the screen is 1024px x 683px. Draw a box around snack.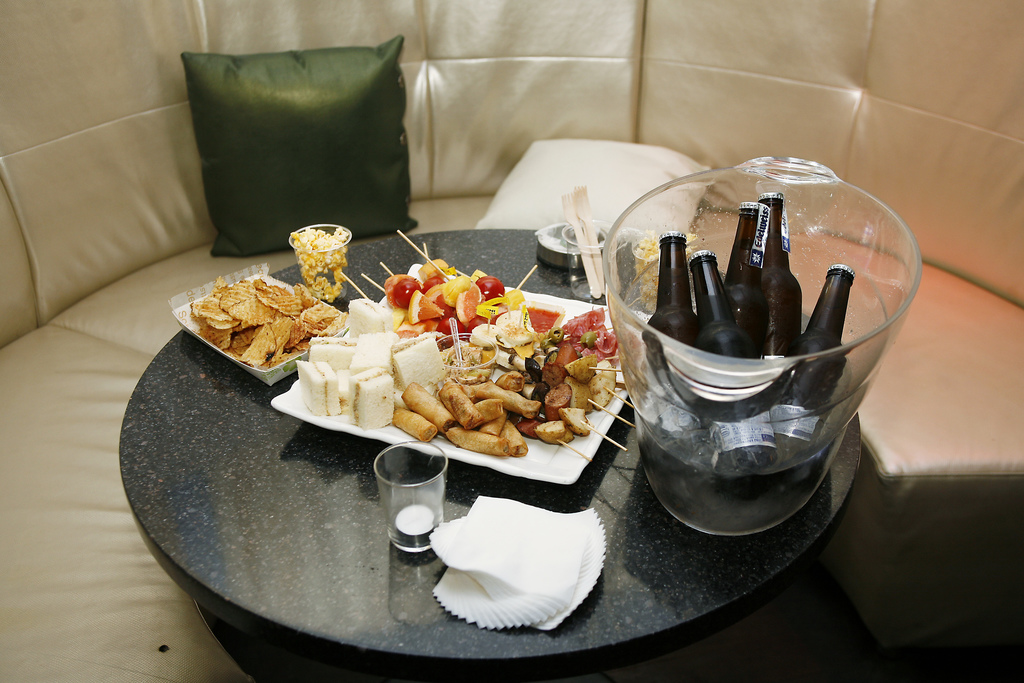
detection(245, 263, 625, 472).
